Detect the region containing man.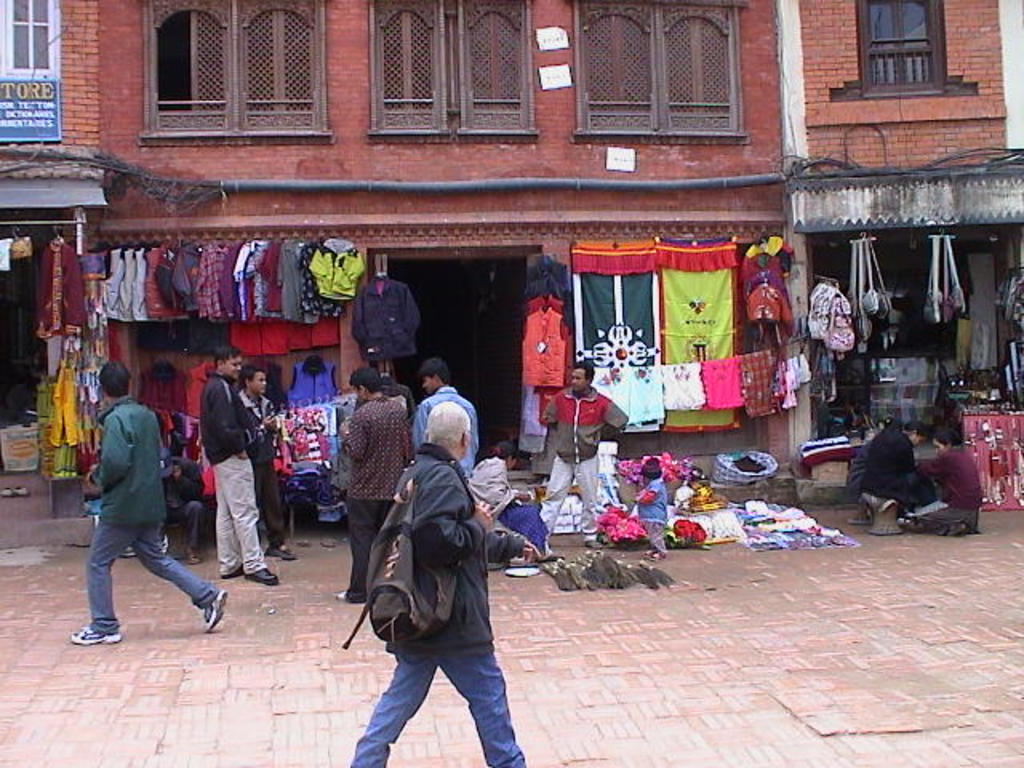
234, 363, 301, 565.
